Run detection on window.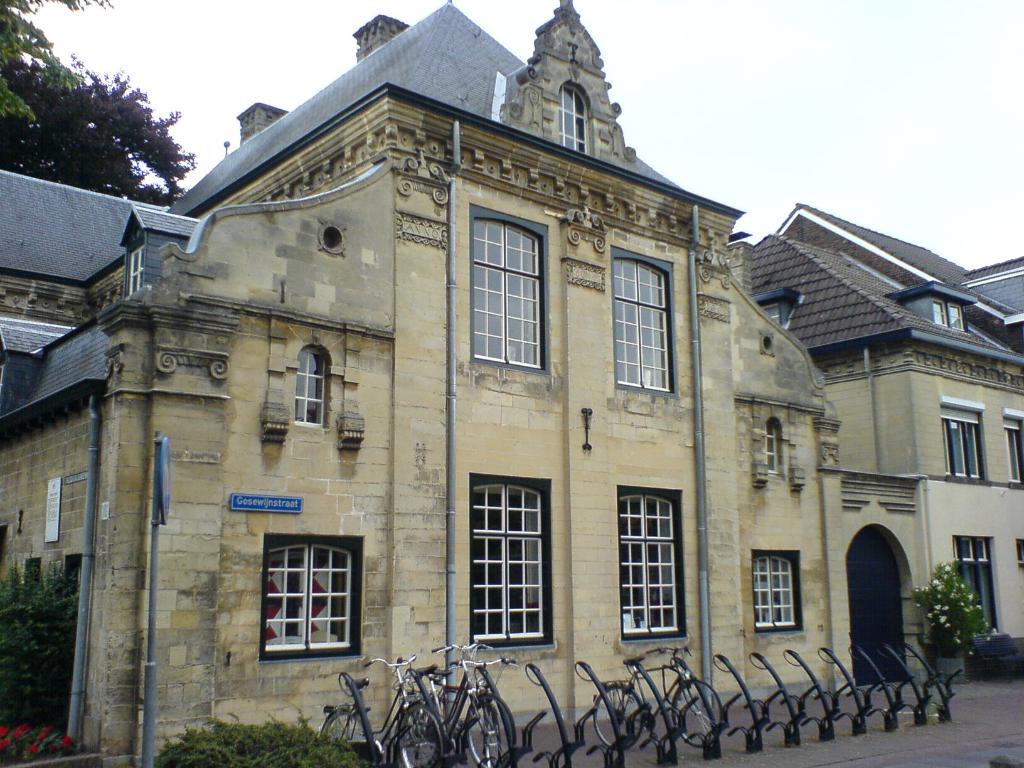
Result: BBox(765, 426, 780, 477).
